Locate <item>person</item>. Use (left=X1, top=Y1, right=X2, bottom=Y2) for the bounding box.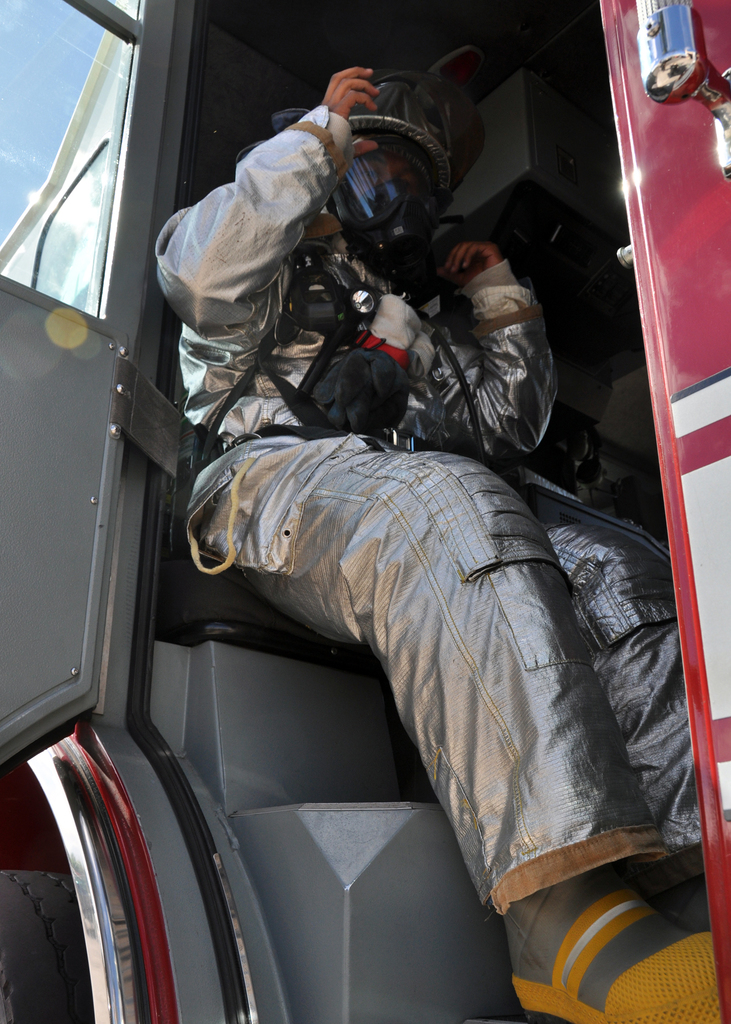
(left=145, top=61, right=730, bottom=1023).
